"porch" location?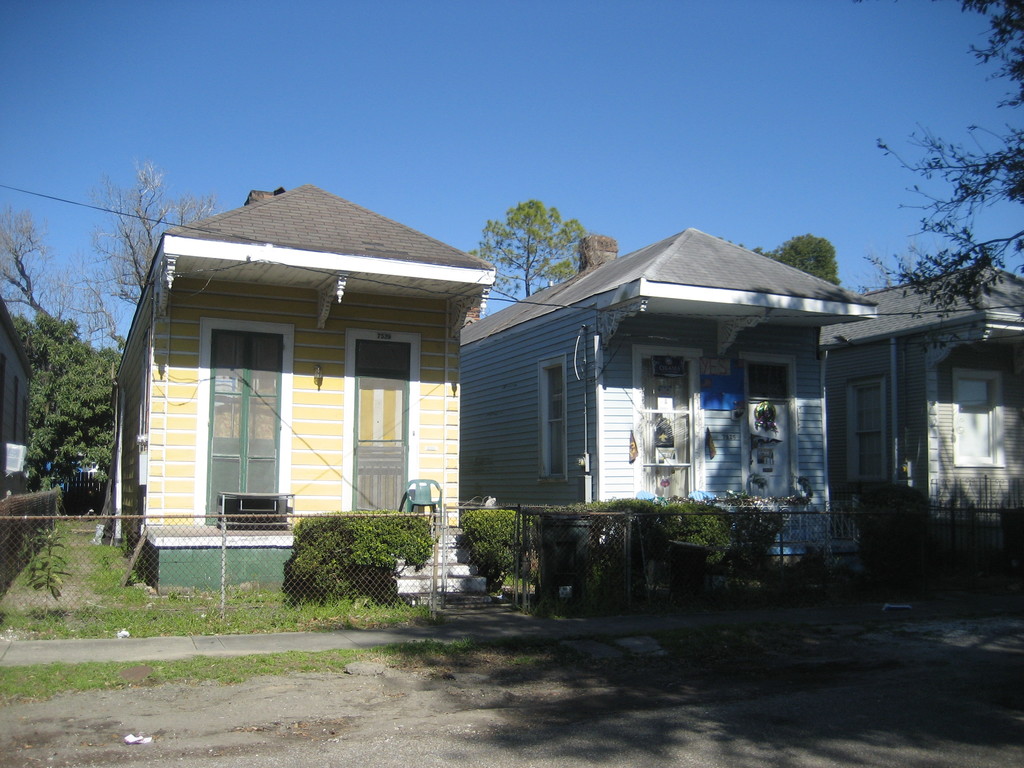
bbox=(0, 488, 1023, 766)
